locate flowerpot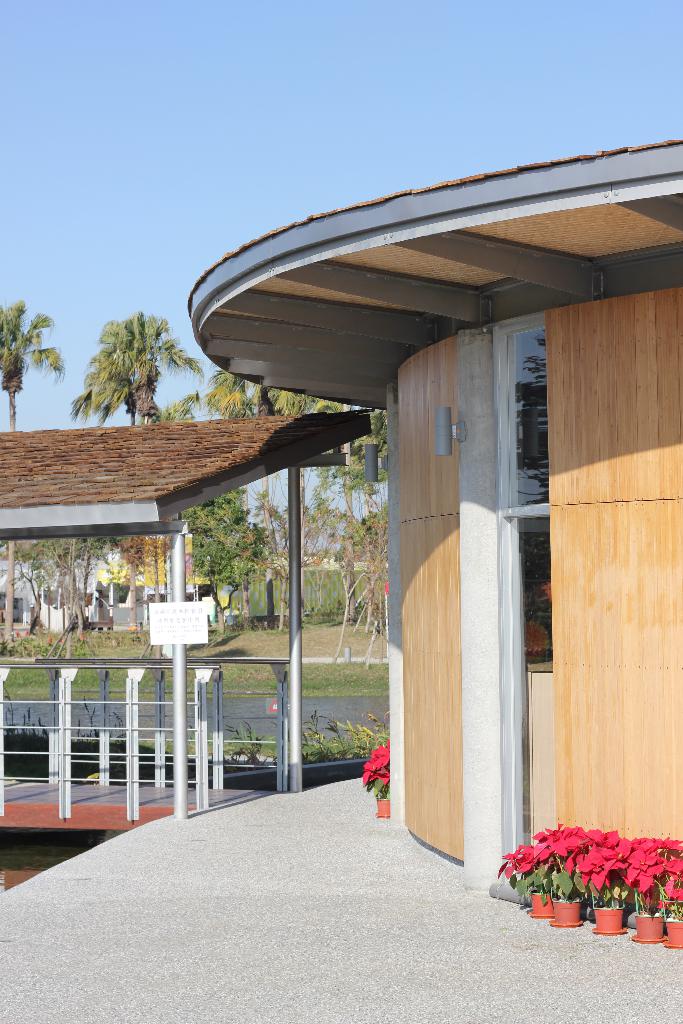
rect(632, 915, 664, 946)
